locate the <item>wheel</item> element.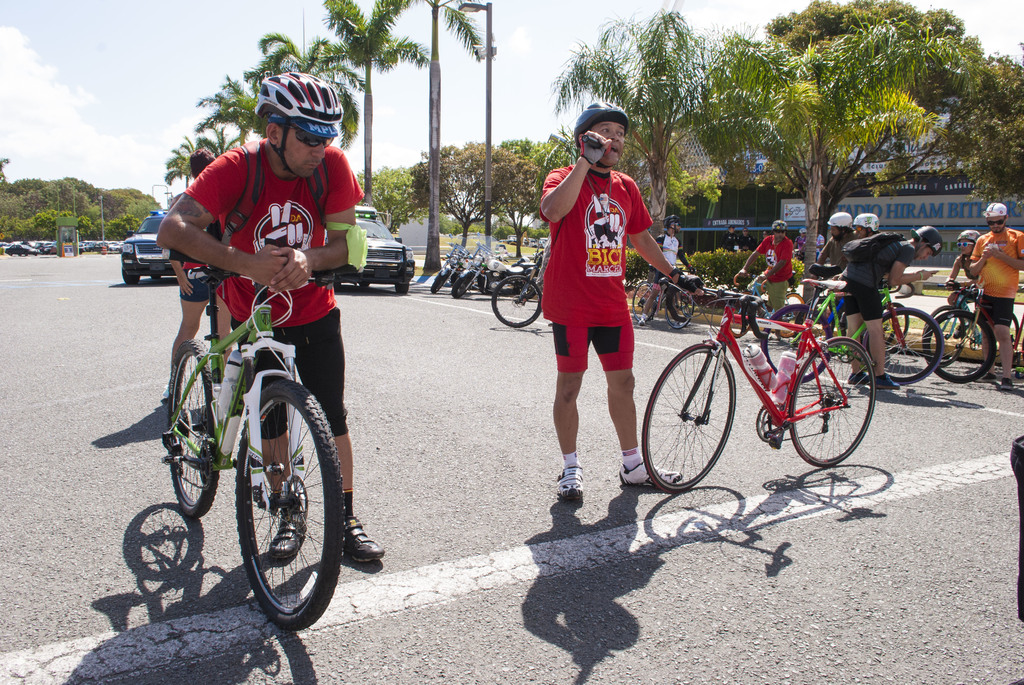
Element bbox: x1=152 y1=275 x2=161 y2=280.
